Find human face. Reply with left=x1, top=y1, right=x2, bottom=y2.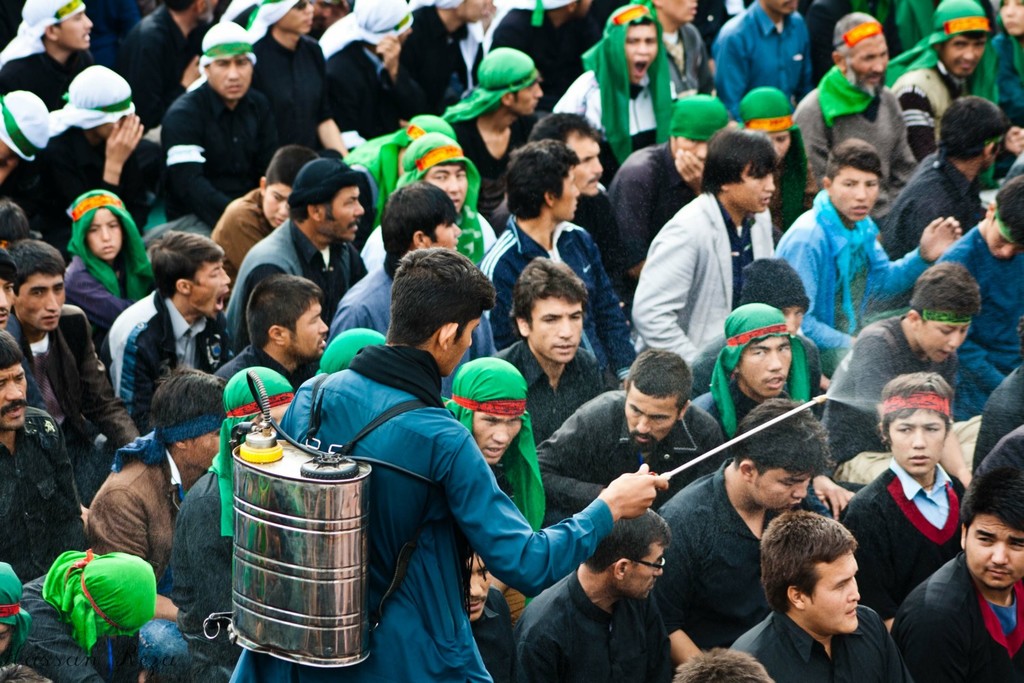
left=261, top=182, right=292, bottom=226.
